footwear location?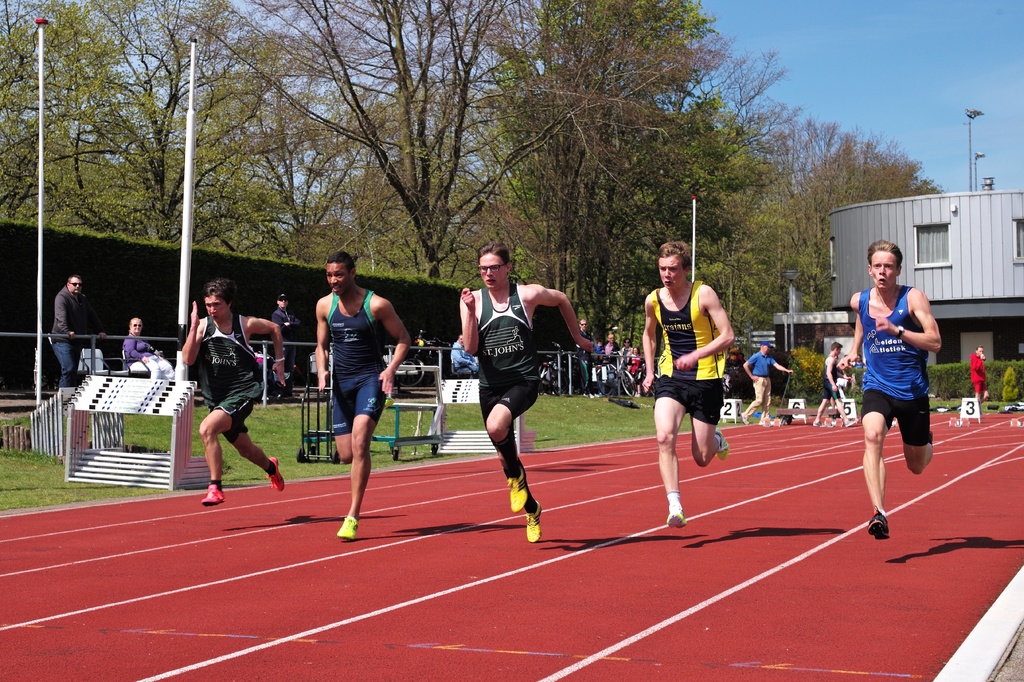
bbox=[201, 484, 223, 505]
